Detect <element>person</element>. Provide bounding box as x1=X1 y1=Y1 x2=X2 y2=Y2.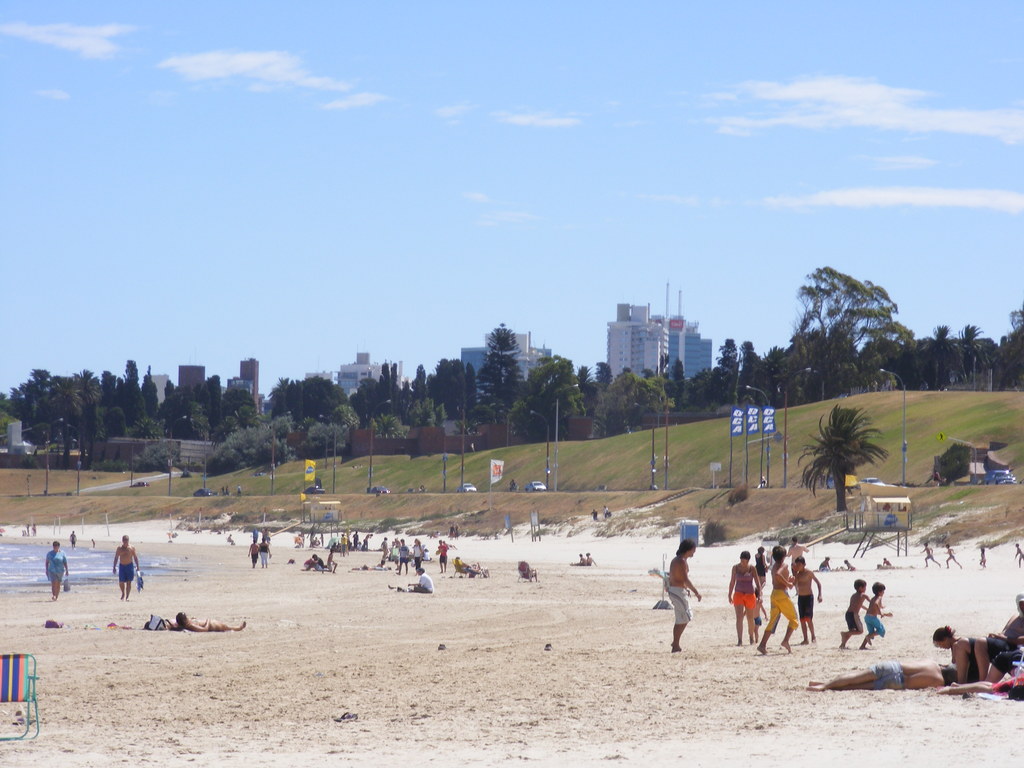
x1=140 y1=616 x2=177 y2=631.
